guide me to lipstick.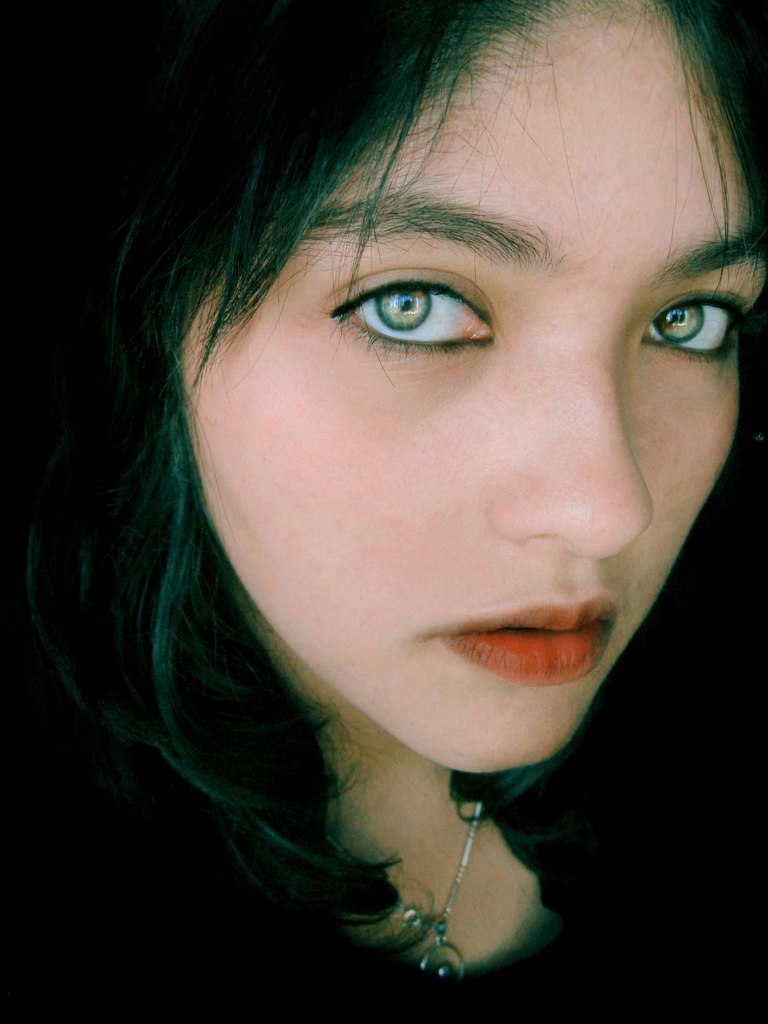
Guidance: select_region(442, 596, 616, 686).
